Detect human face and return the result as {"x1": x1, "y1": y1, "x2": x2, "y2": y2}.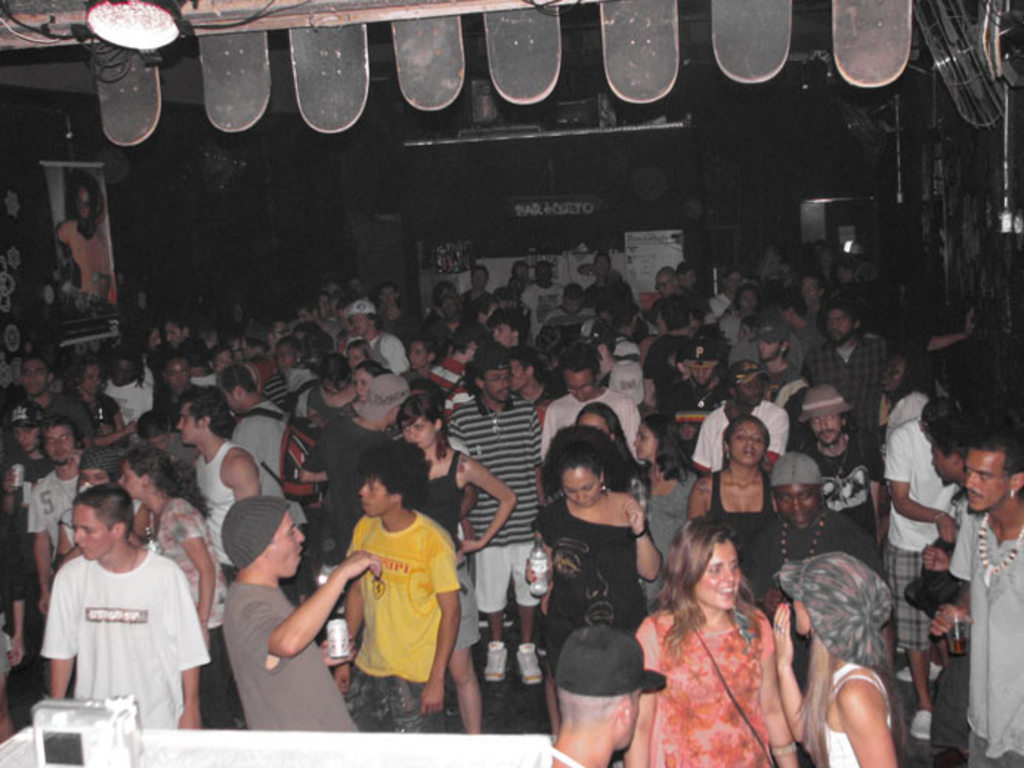
{"x1": 776, "y1": 483, "x2": 817, "y2": 527}.
